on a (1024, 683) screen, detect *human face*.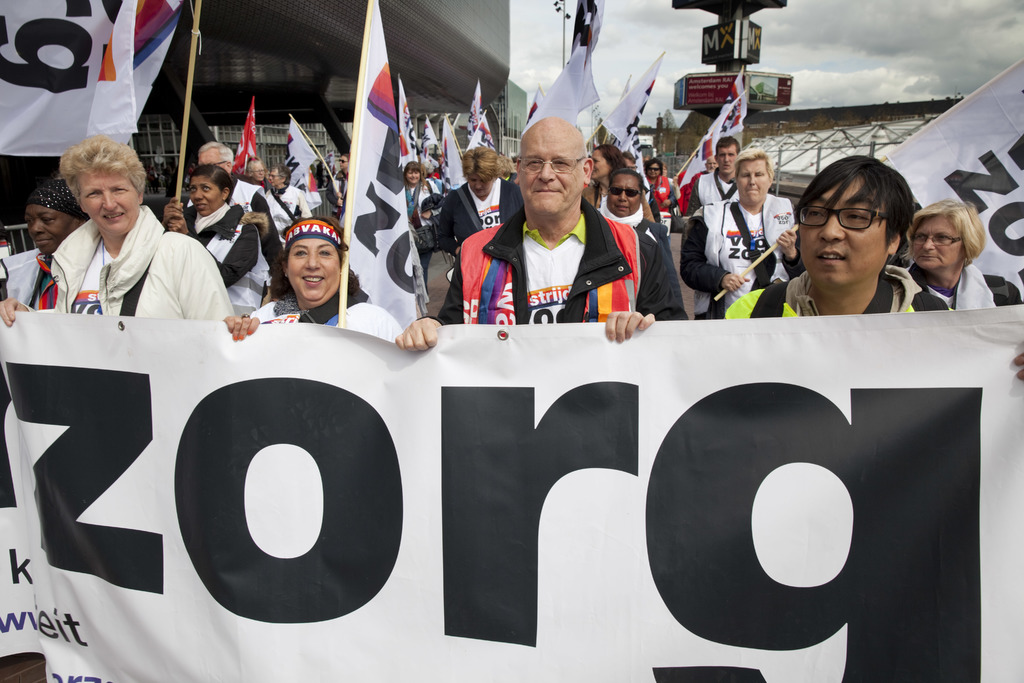
[left=718, top=146, right=737, bottom=175].
